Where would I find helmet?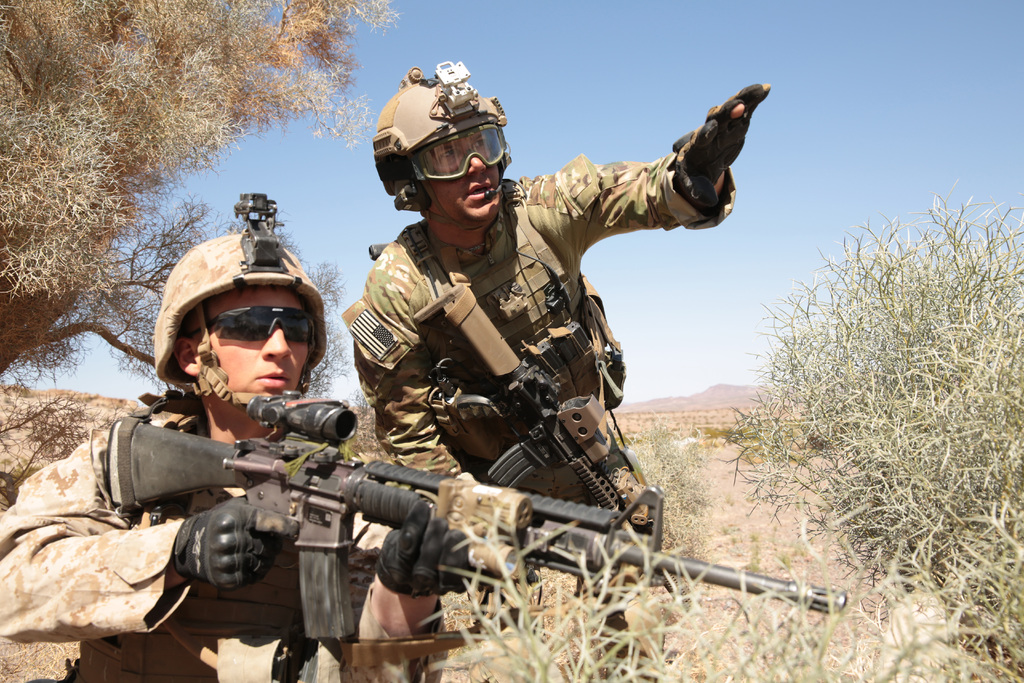
At l=371, t=54, r=520, b=247.
